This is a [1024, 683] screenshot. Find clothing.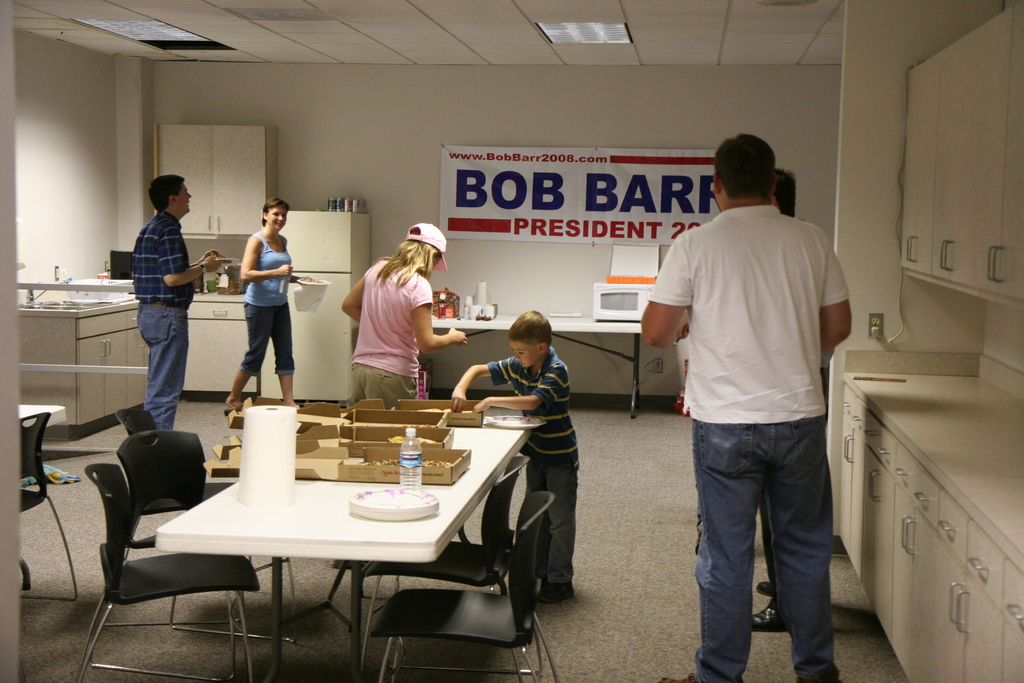
Bounding box: (left=245, top=231, right=301, bottom=382).
